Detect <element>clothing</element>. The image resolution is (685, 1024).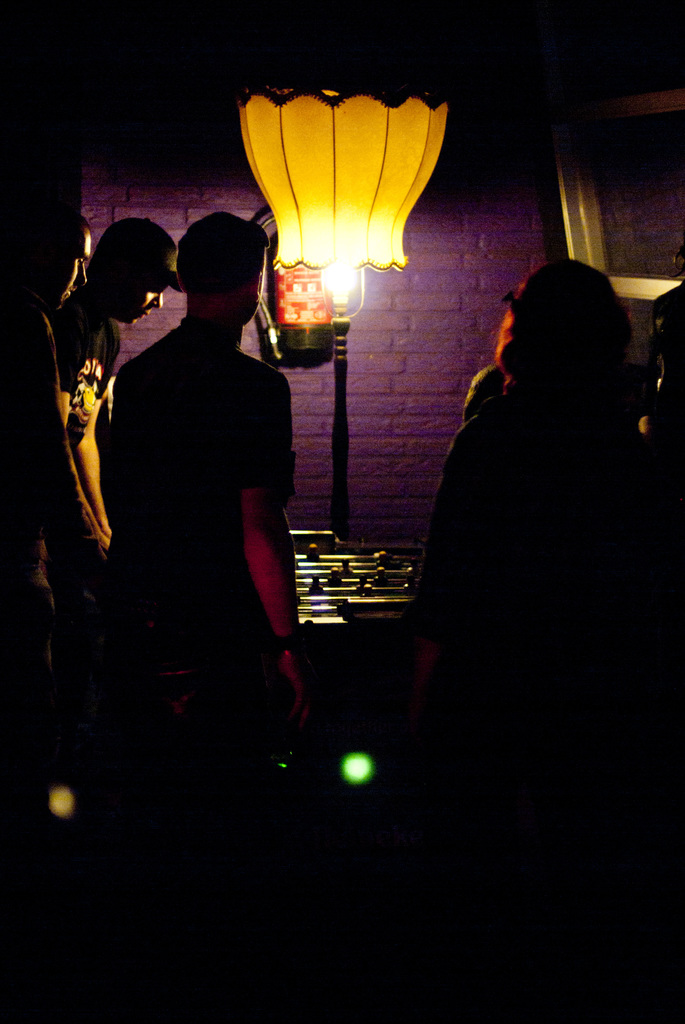
90/316/300/1023.
